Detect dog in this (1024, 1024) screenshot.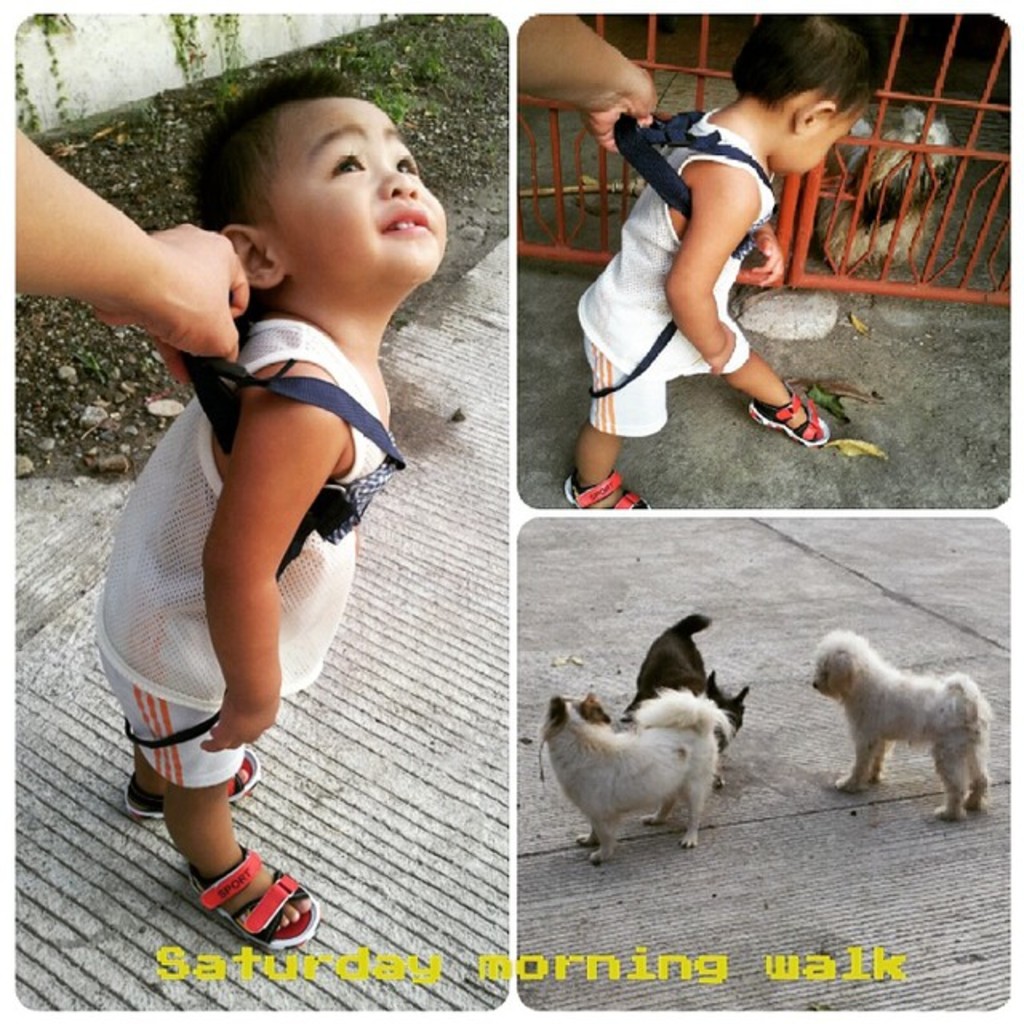
Detection: 808/629/997/822.
